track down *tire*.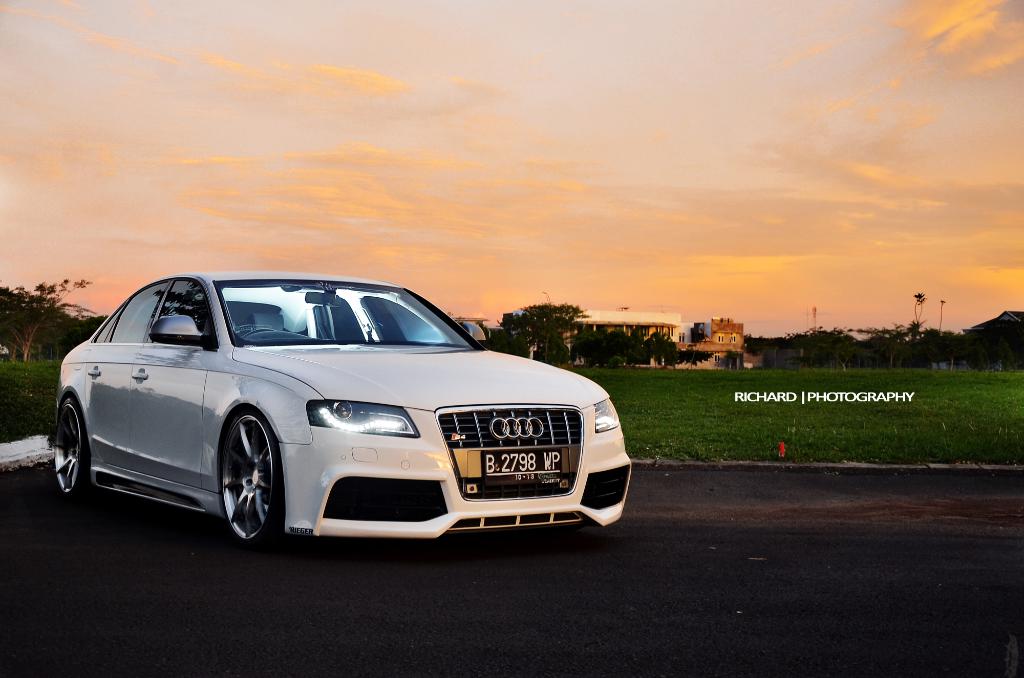
Tracked to [x1=49, y1=405, x2=87, y2=499].
